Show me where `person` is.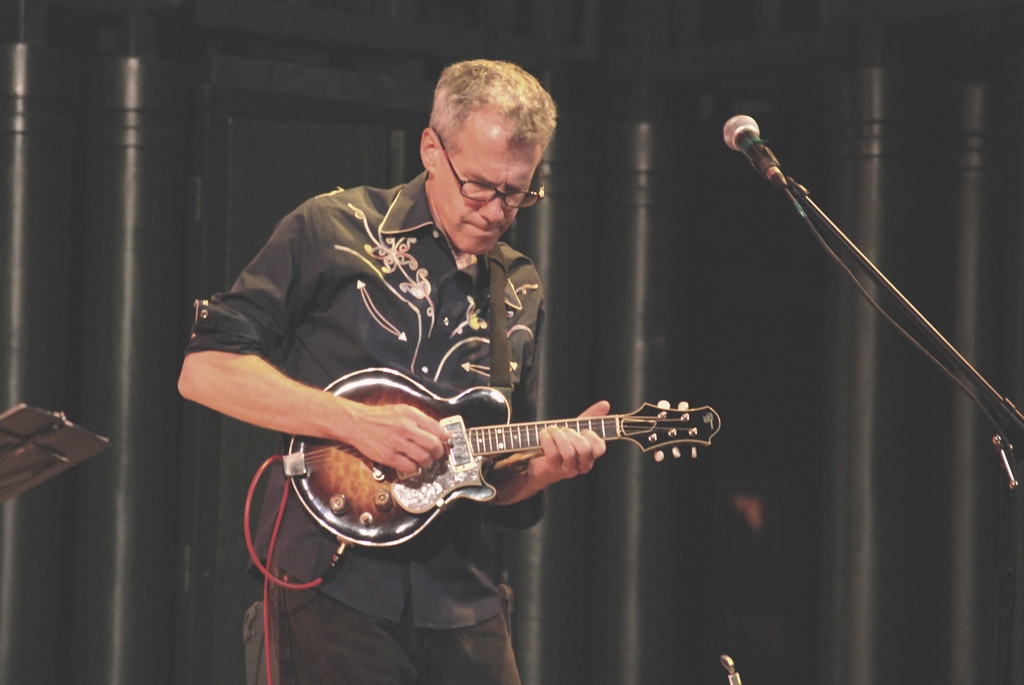
`person` is at 171,54,613,684.
